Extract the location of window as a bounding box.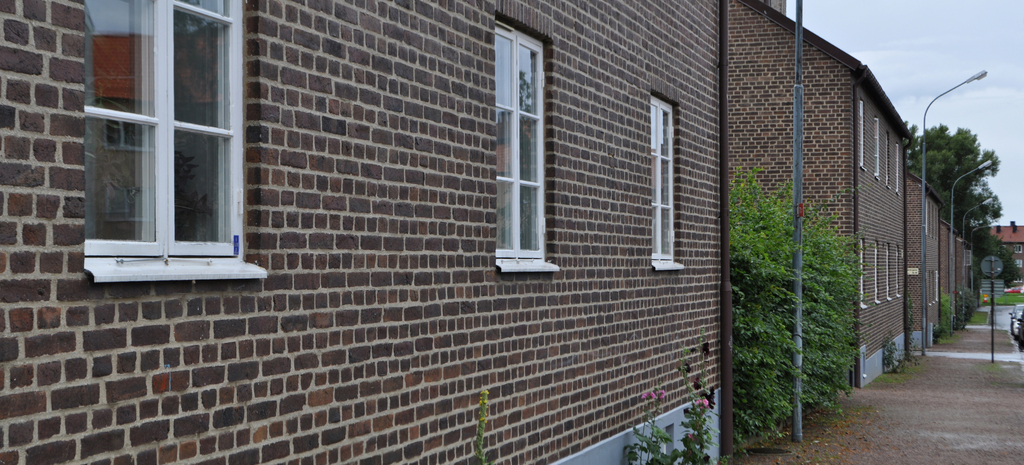
[653,92,677,258].
